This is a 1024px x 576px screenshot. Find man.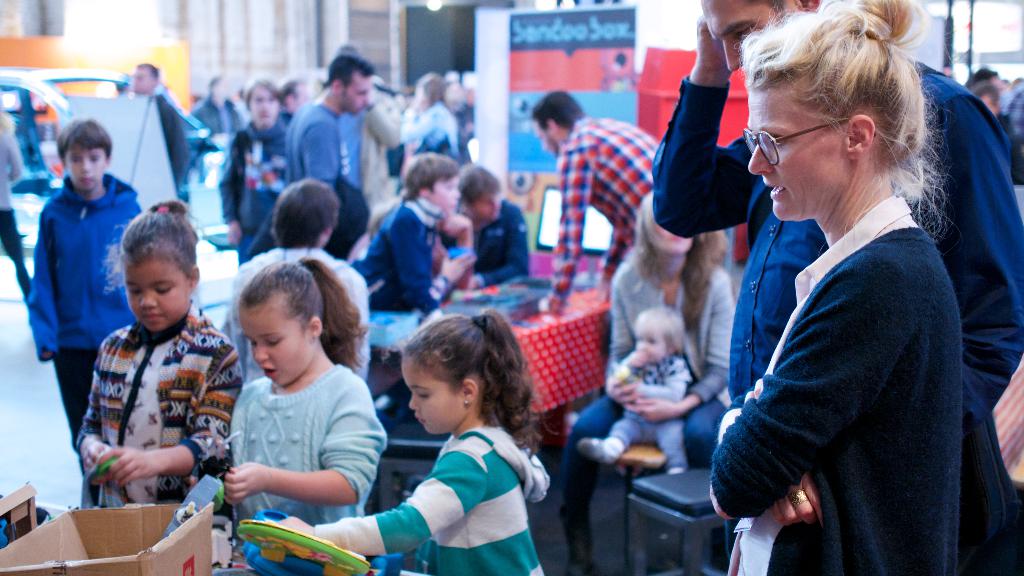
Bounding box: [x1=527, y1=96, x2=694, y2=408].
